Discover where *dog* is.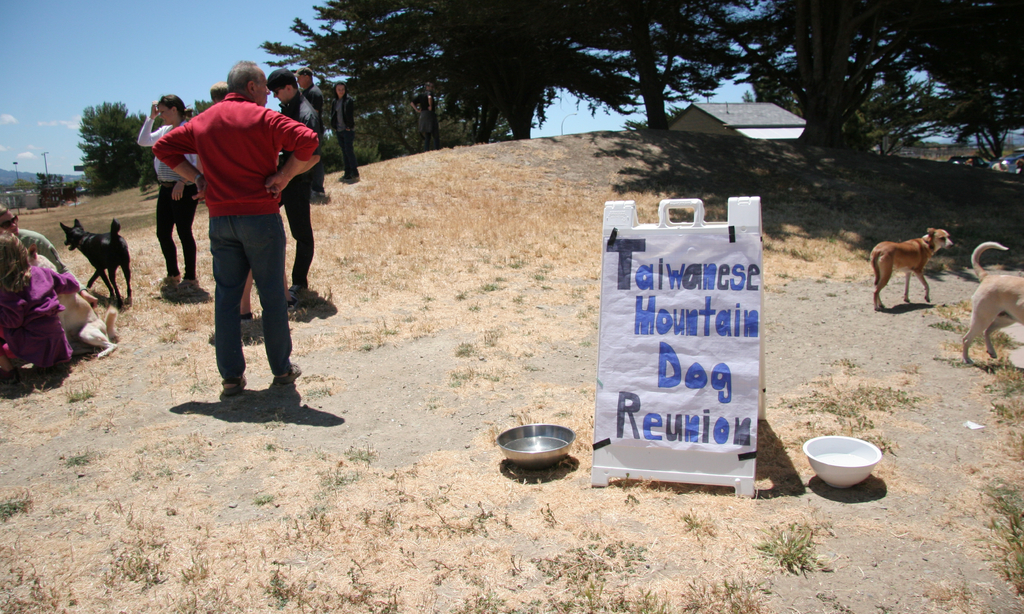
Discovered at <box>961,243,1023,363</box>.
